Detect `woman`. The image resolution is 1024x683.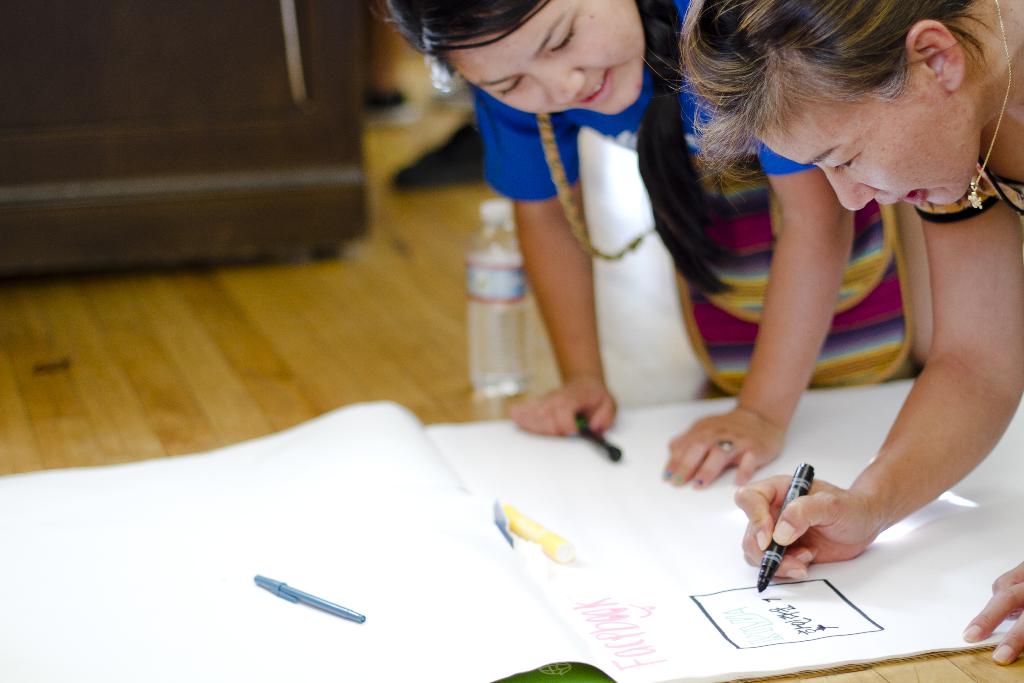
(568,0,1023,589).
